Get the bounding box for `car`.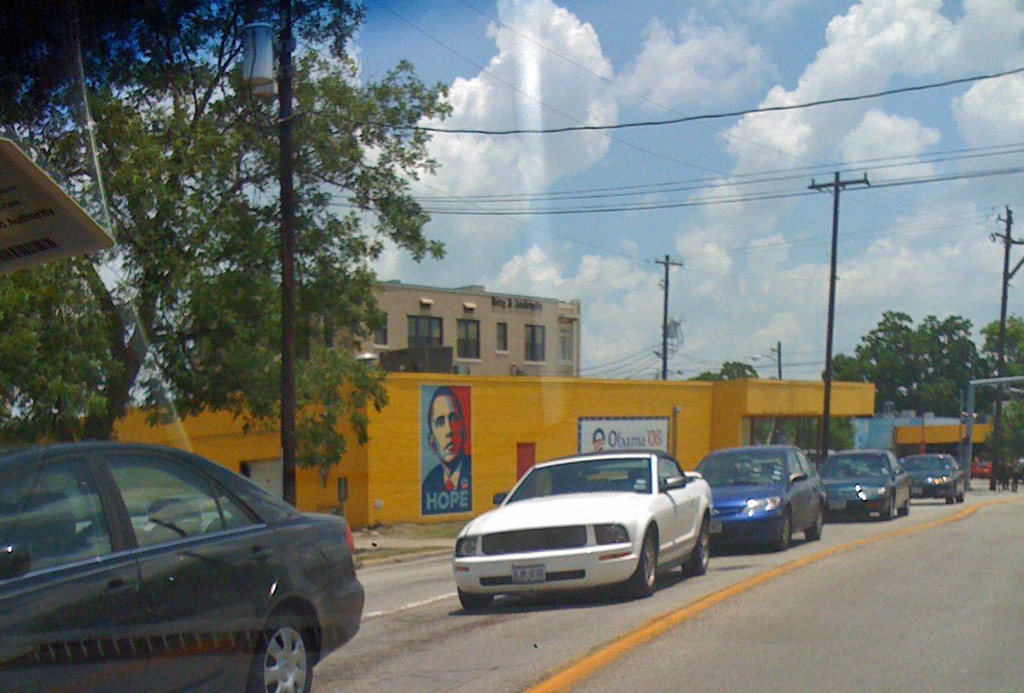
(left=970, top=458, right=988, bottom=479).
